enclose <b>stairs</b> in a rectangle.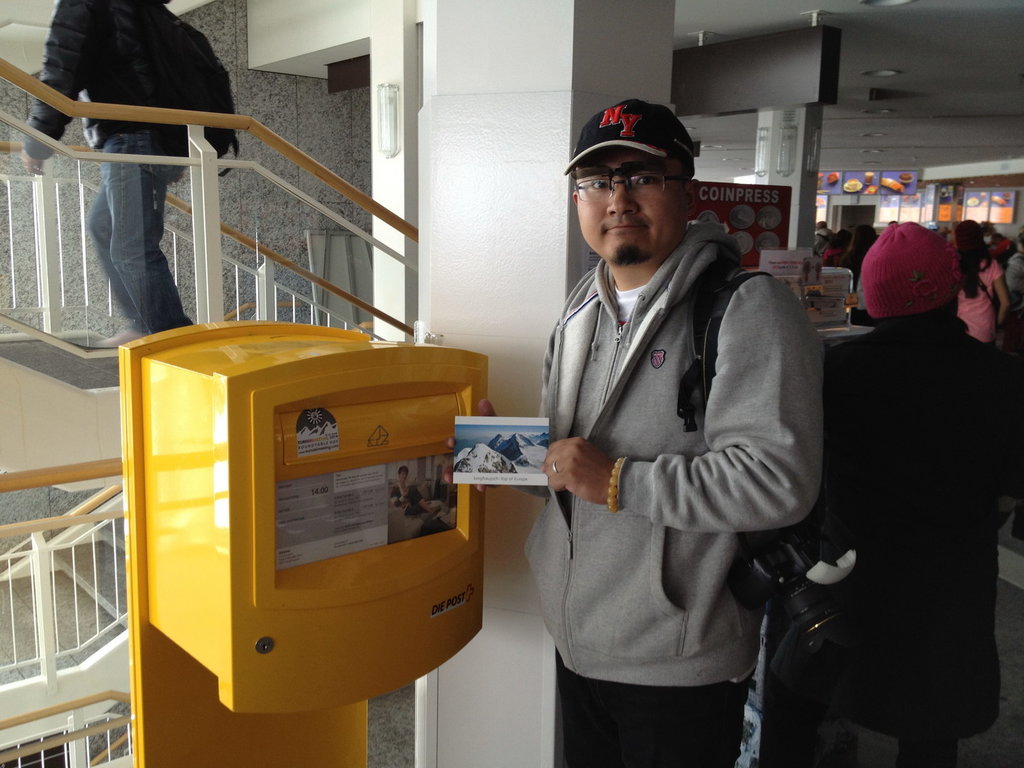
pyautogui.locateOnScreen(1, 507, 132, 668).
